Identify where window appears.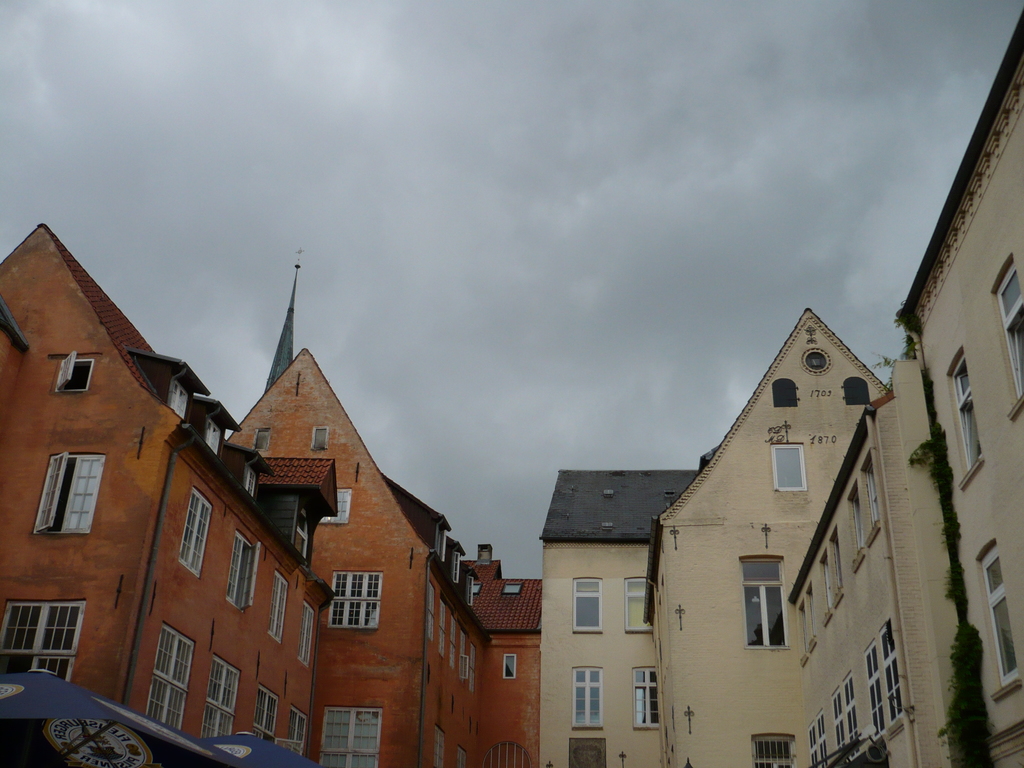
Appears at [301,604,313,669].
